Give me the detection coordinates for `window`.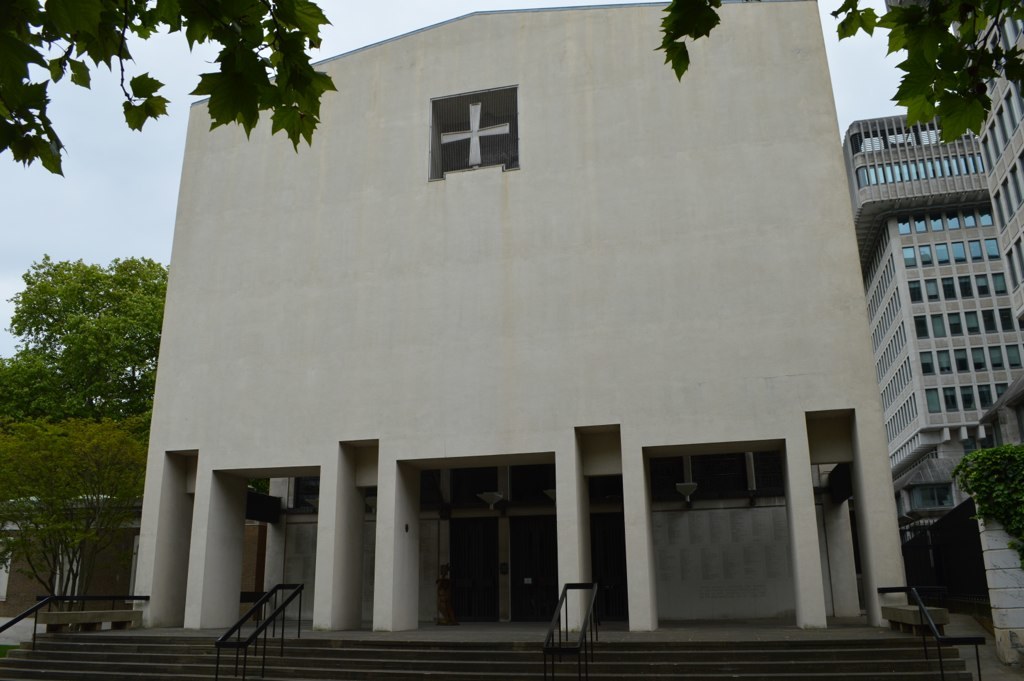
{"x1": 910, "y1": 215, "x2": 928, "y2": 232}.
